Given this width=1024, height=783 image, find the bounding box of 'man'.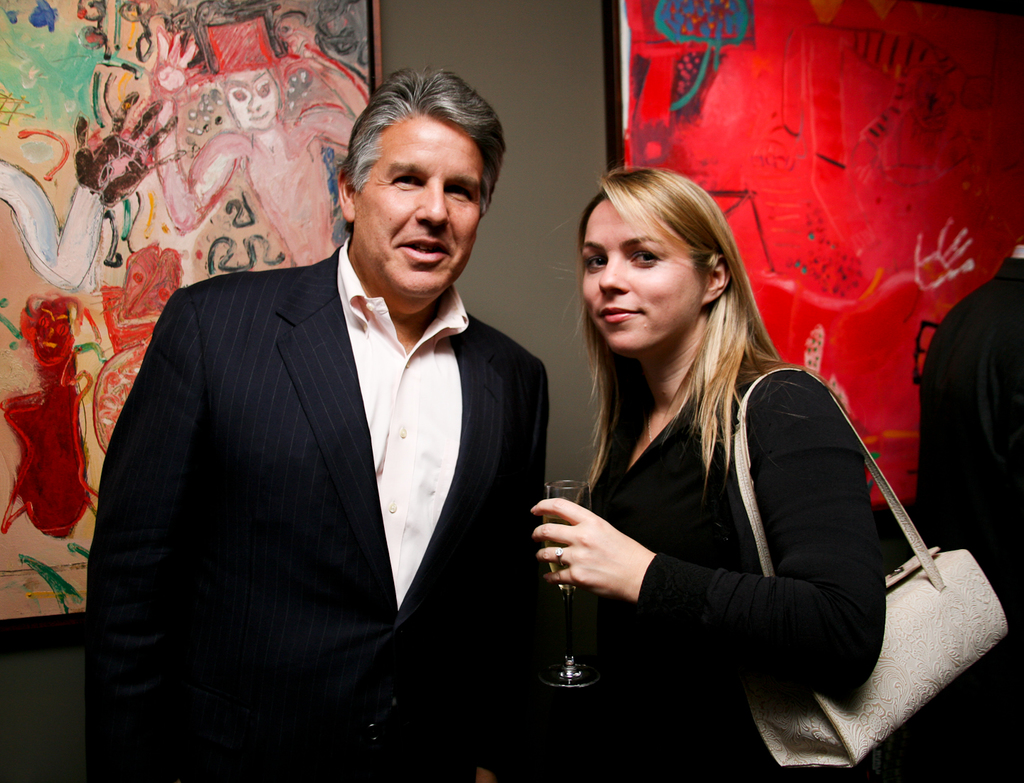
(left=101, top=76, right=570, bottom=767).
